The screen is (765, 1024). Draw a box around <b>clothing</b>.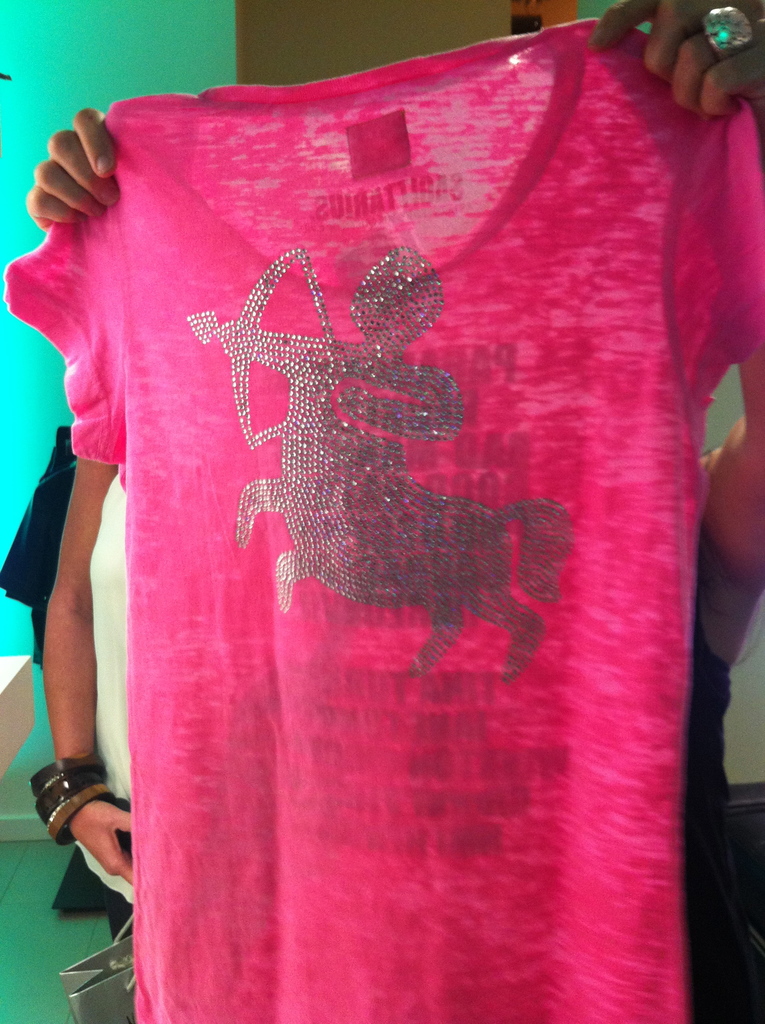
bbox(688, 624, 740, 1023).
